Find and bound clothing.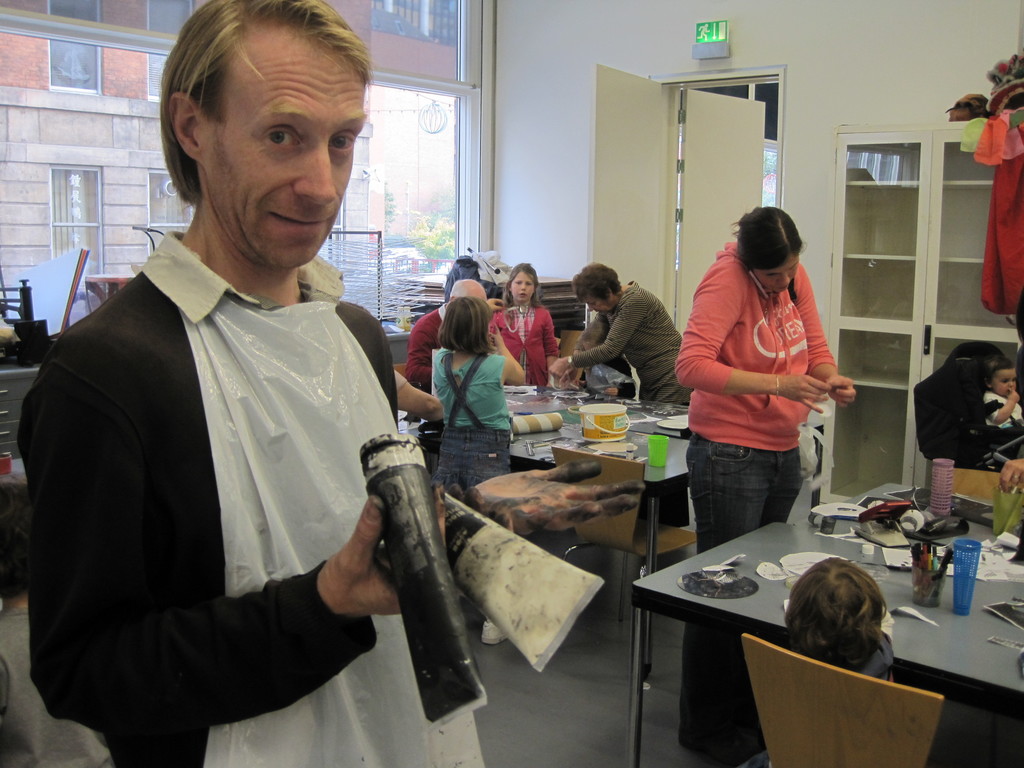
Bound: 36 244 484 767.
